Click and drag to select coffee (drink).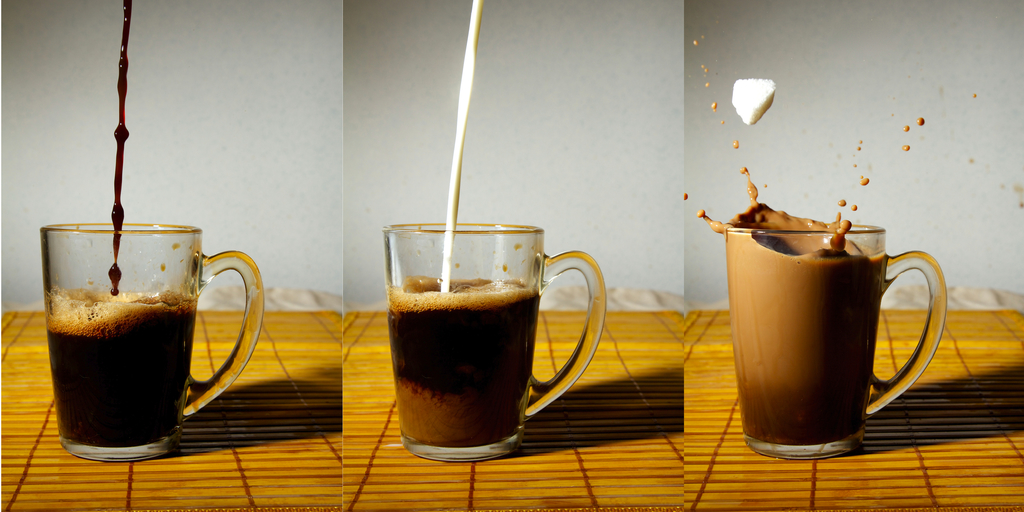
Selection: (left=45, top=285, right=195, bottom=449).
